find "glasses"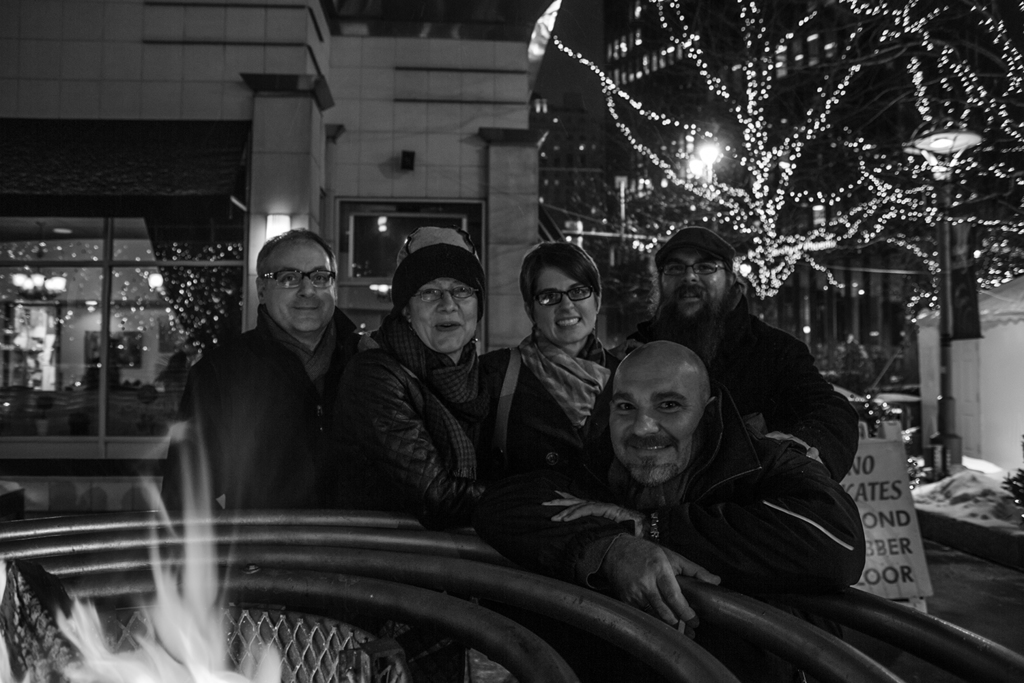
BBox(531, 279, 598, 310)
